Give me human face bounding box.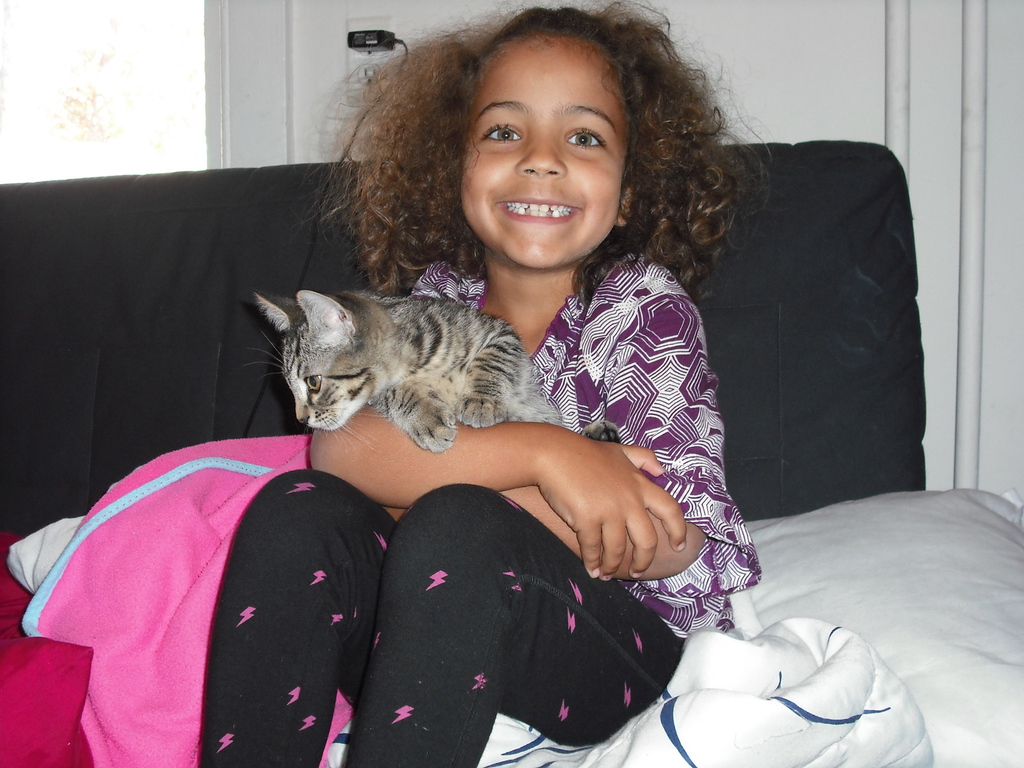
[442,28,648,274].
